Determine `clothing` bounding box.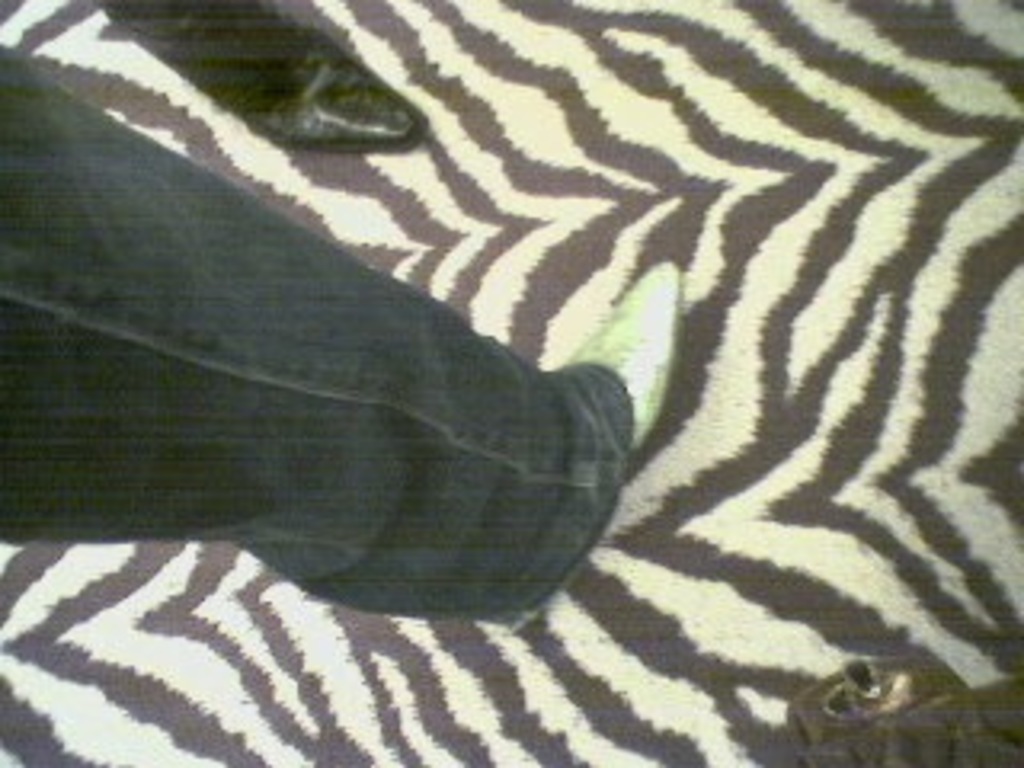
Determined: {"left": 29, "top": 227, "right": 650, "bottom": 698}.
